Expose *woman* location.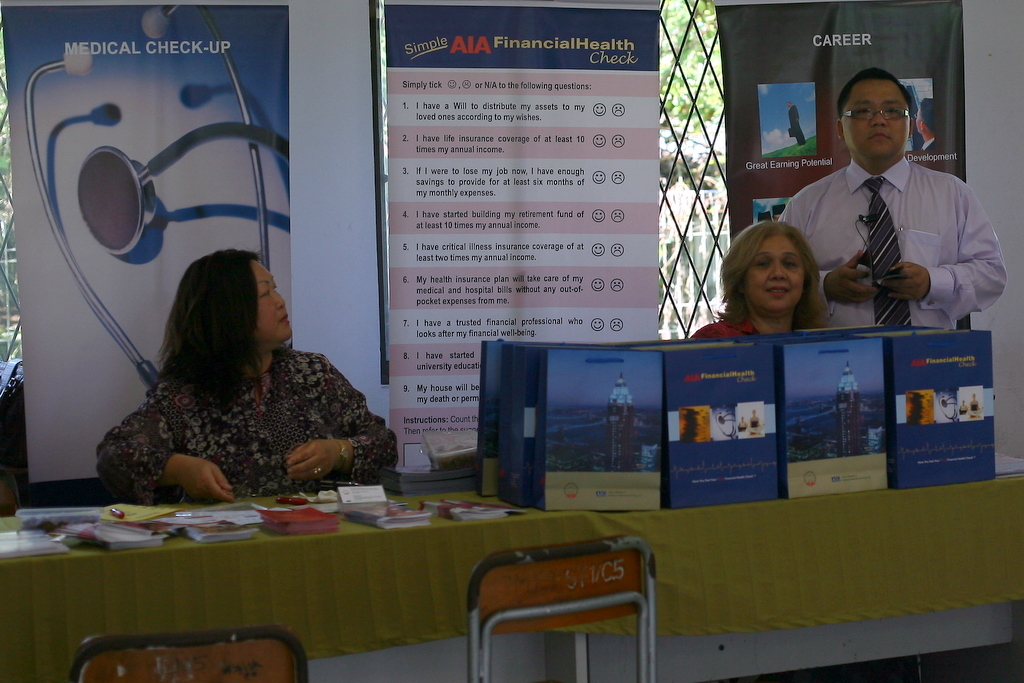
Exposed at l=88, t=244, r=383, b=513.
